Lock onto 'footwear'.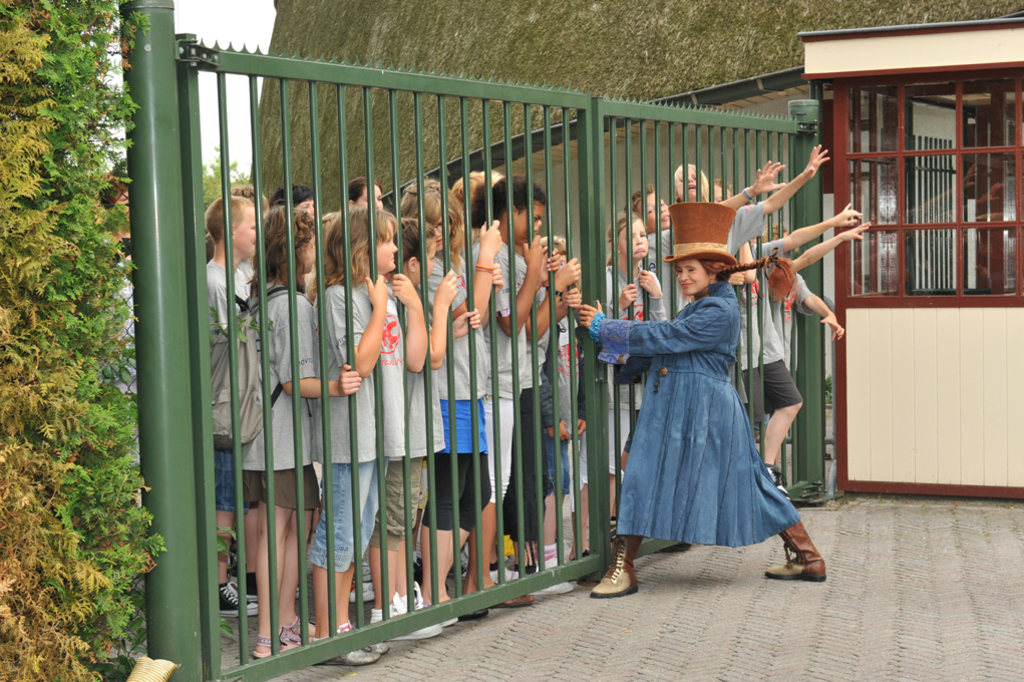
Locked: [501,567,584,598].
